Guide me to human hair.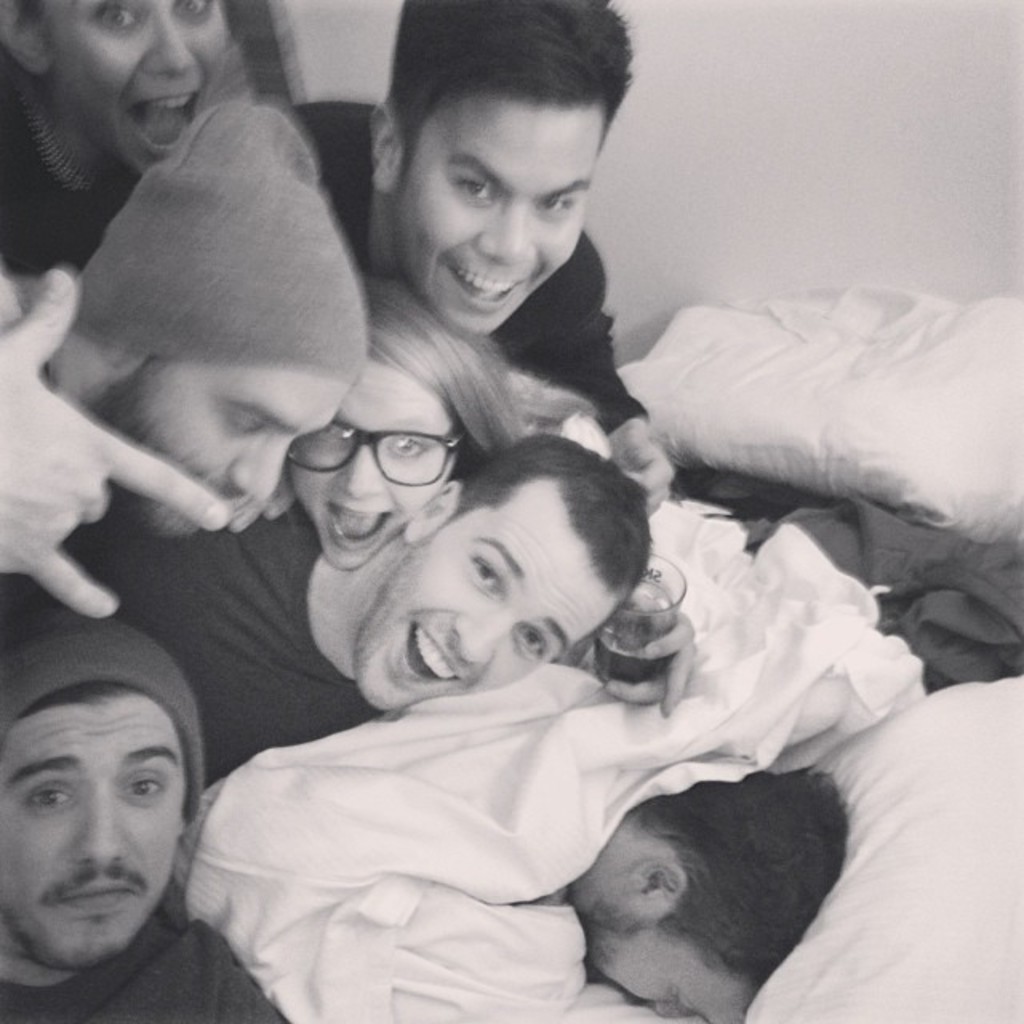
Guidance: box=[368, 6, 630, 240].
